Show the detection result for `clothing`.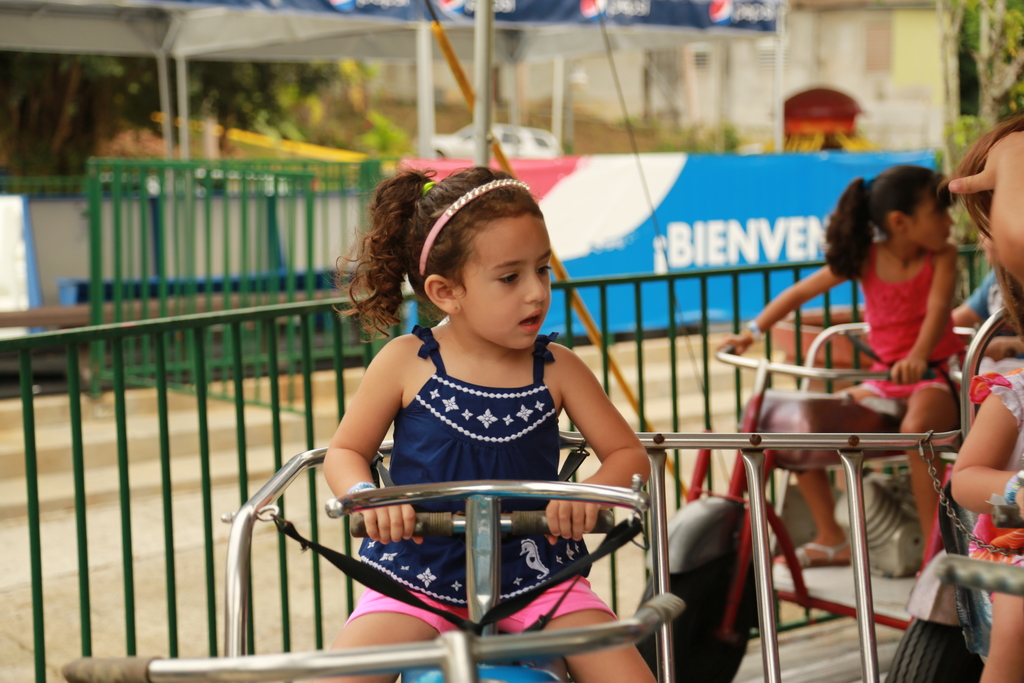
box(856, 236, 961, 401).
